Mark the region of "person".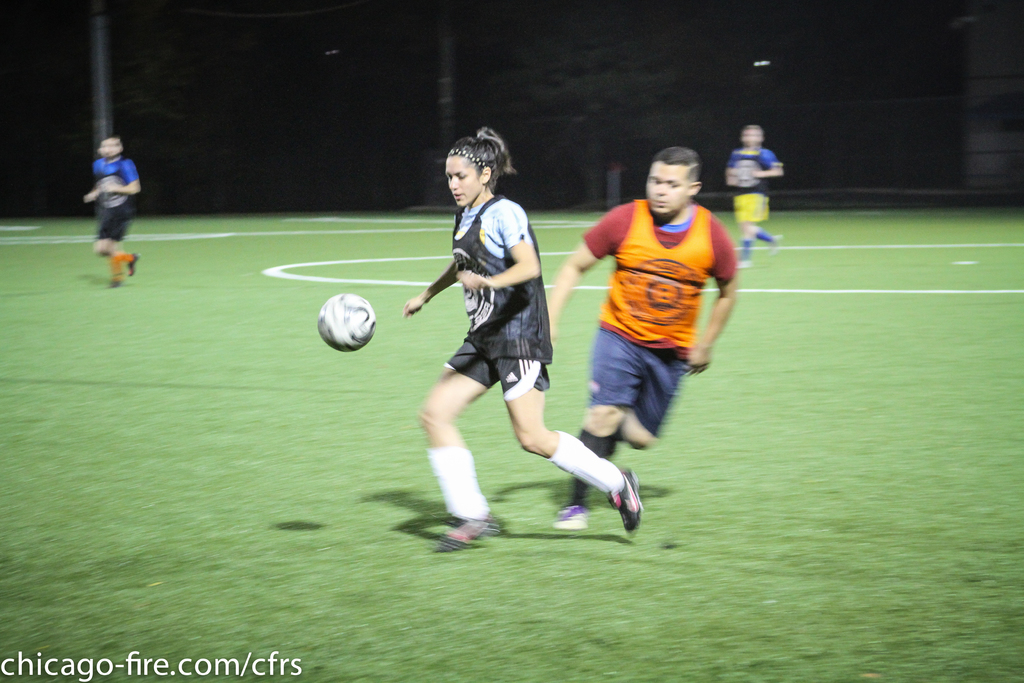
Region: l=385, t=111, r=614, b=552.
